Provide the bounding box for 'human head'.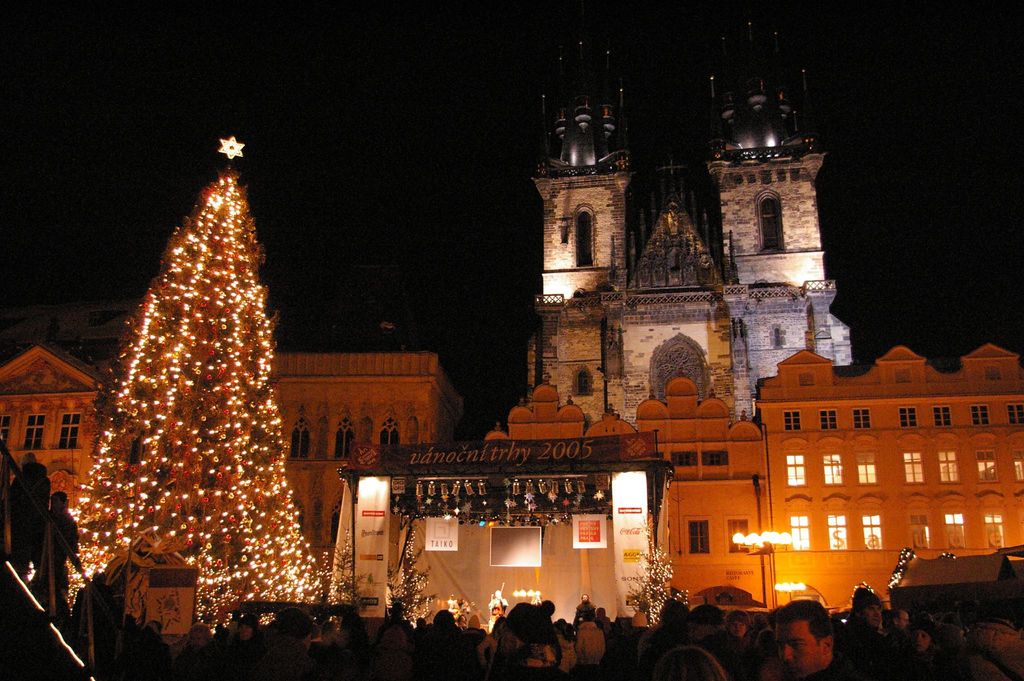
detection(723, 607, 753, 639).
